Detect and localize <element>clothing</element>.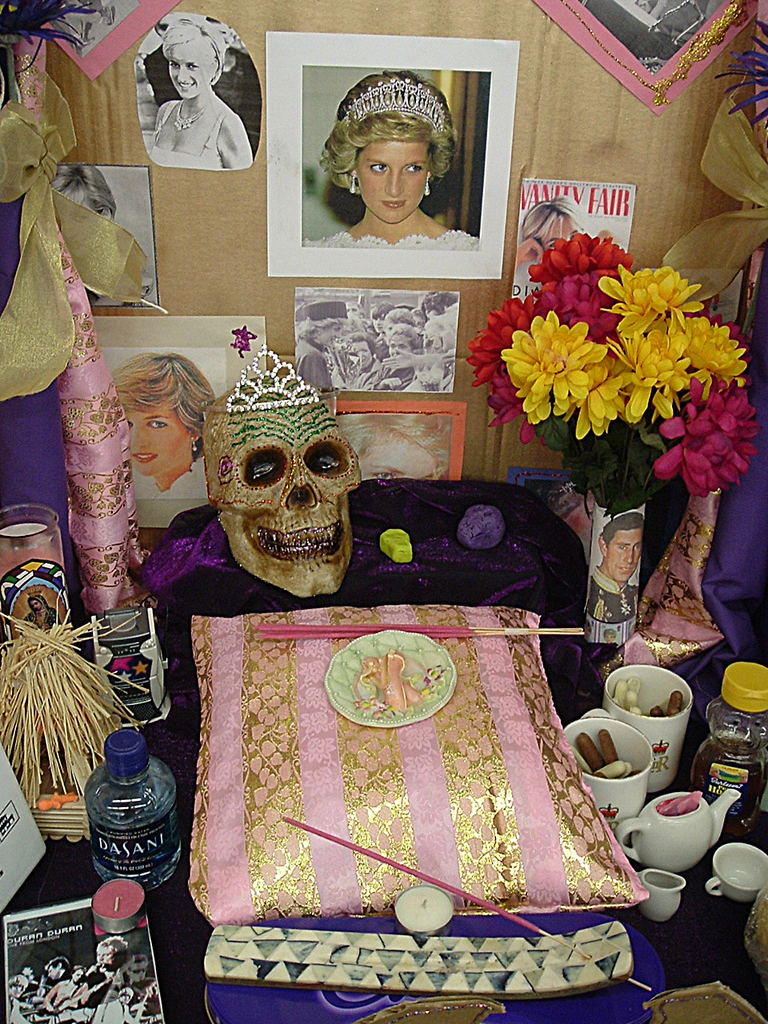
Localized at bbox(145, 102, 234, 168).
